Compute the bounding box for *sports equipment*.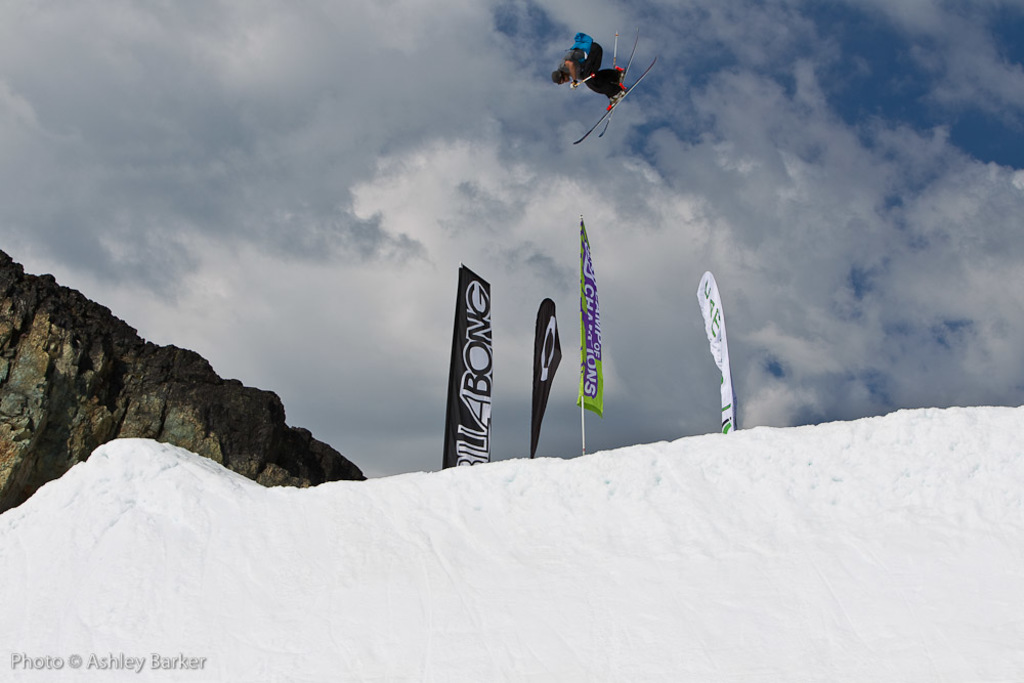
detection(606, 32, 638, 136).
